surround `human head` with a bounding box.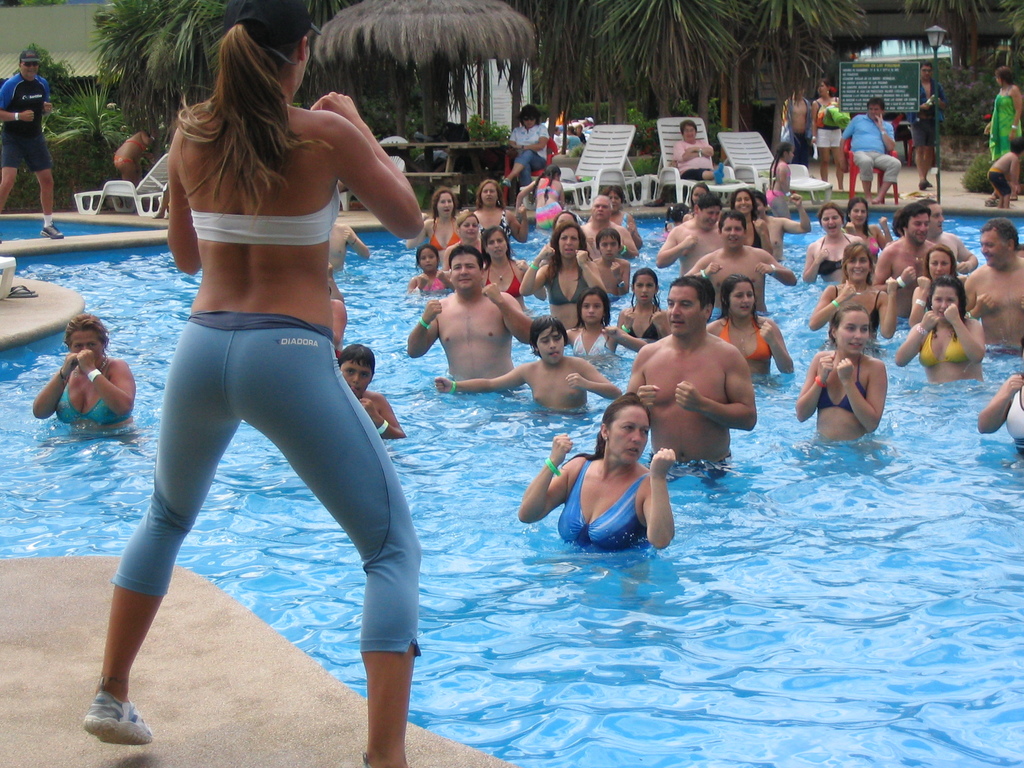
bbox=[721, 270, 758, 319].
